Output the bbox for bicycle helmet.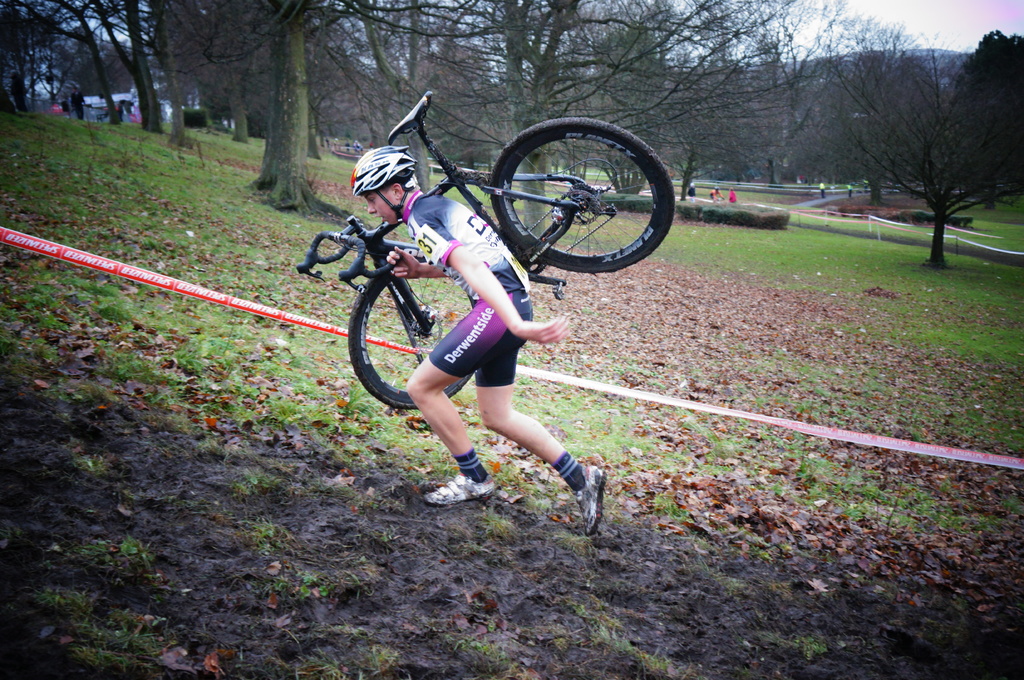
left=356, top=144, right=416, bottom=191.
